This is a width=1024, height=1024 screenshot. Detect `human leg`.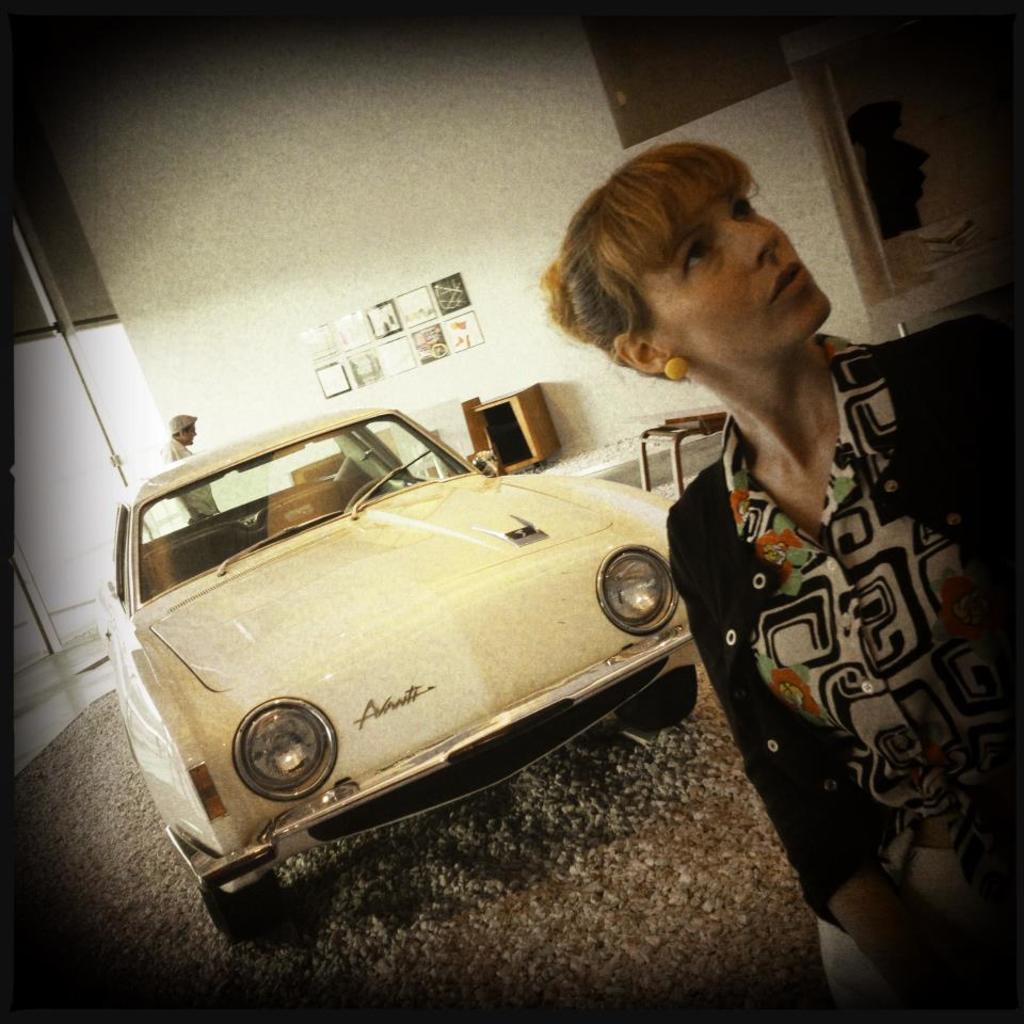
819, 916, 897, 1023.
